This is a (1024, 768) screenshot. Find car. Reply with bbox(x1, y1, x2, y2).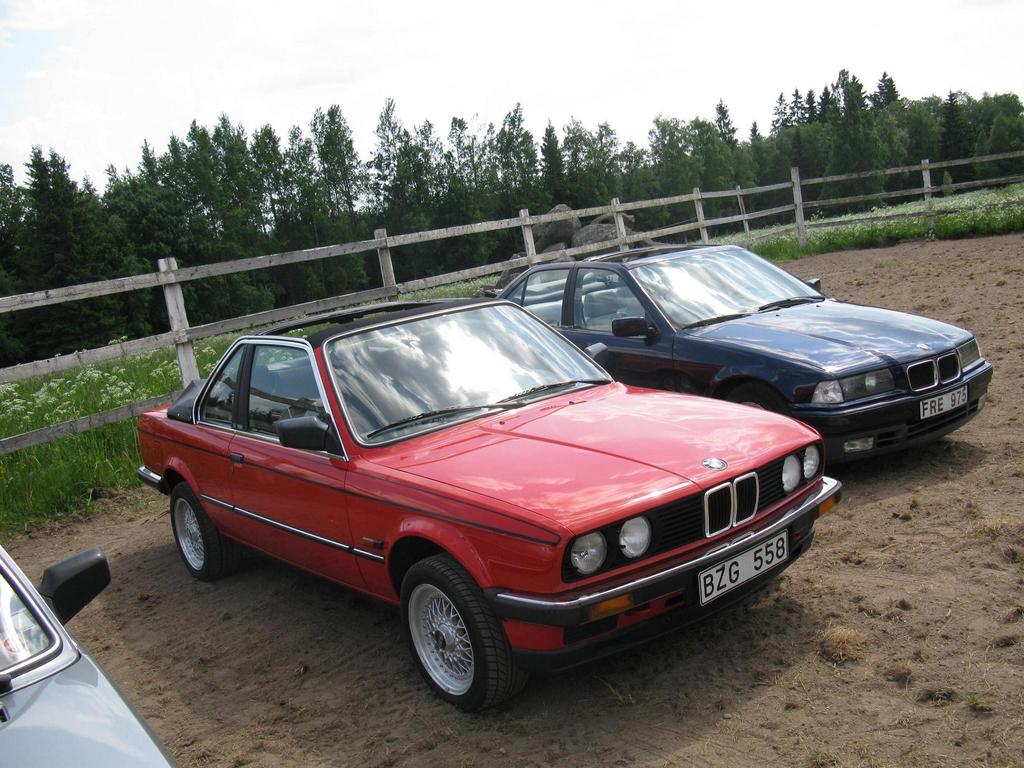
bbox(499, 252, 996, 461).
